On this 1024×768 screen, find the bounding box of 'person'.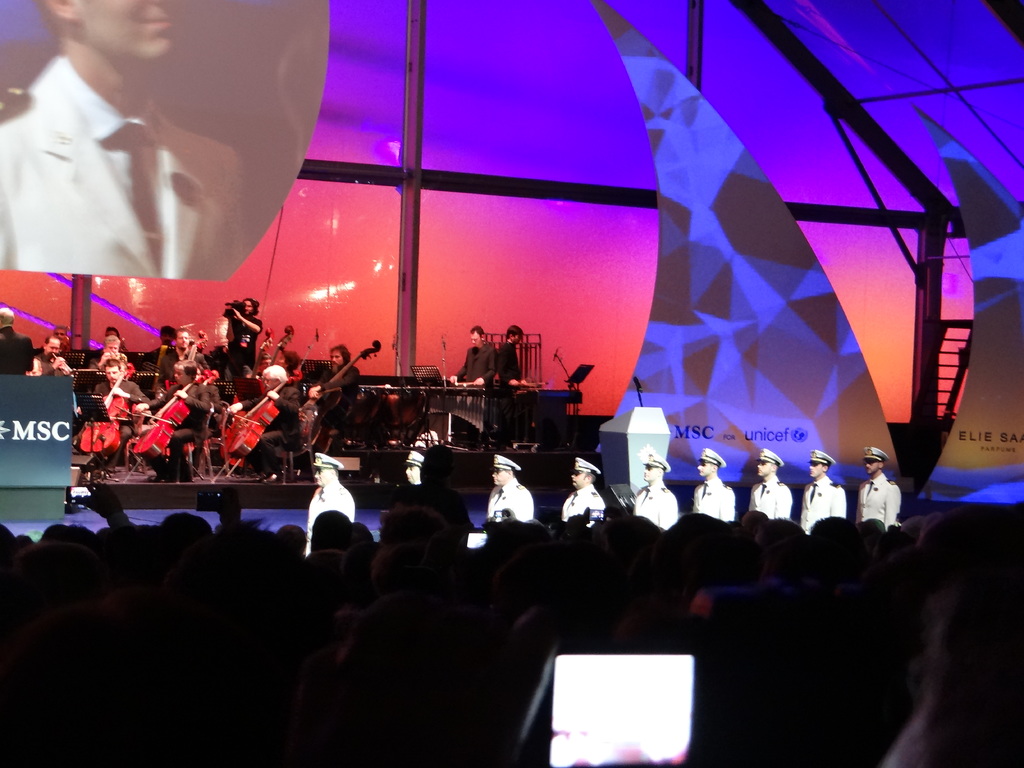
Bounding box: BBox(485, 457, 531, 534).
